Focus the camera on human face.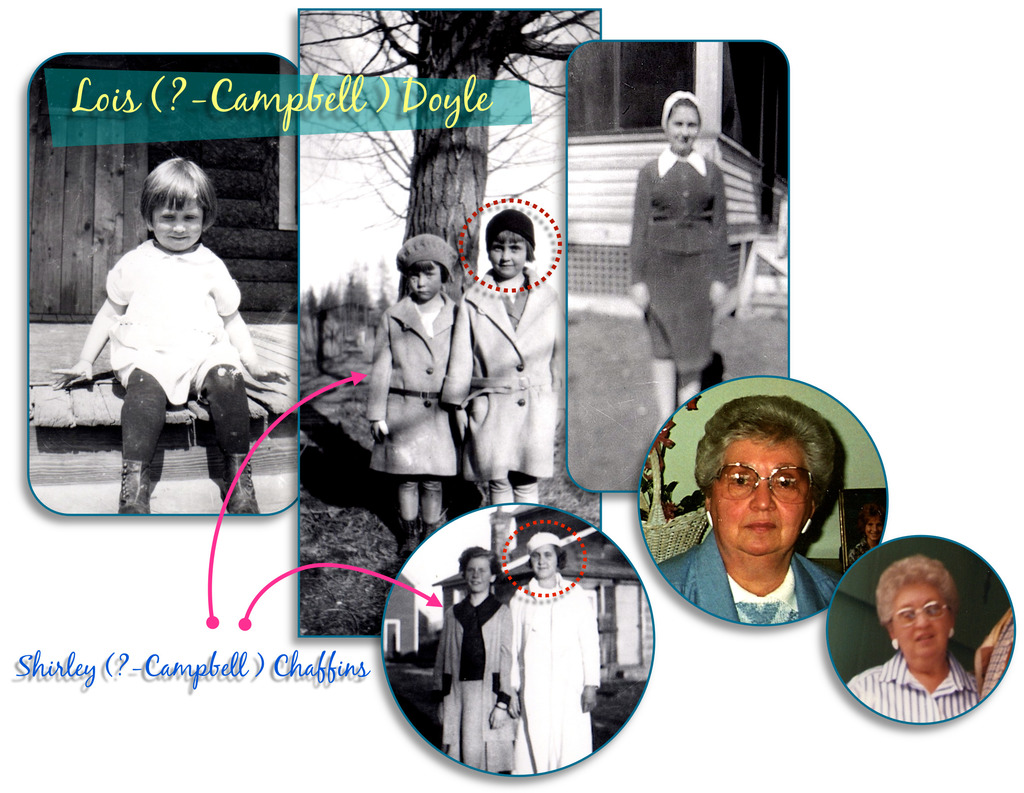
Focus region: rect(462, 557, 492, 593).
